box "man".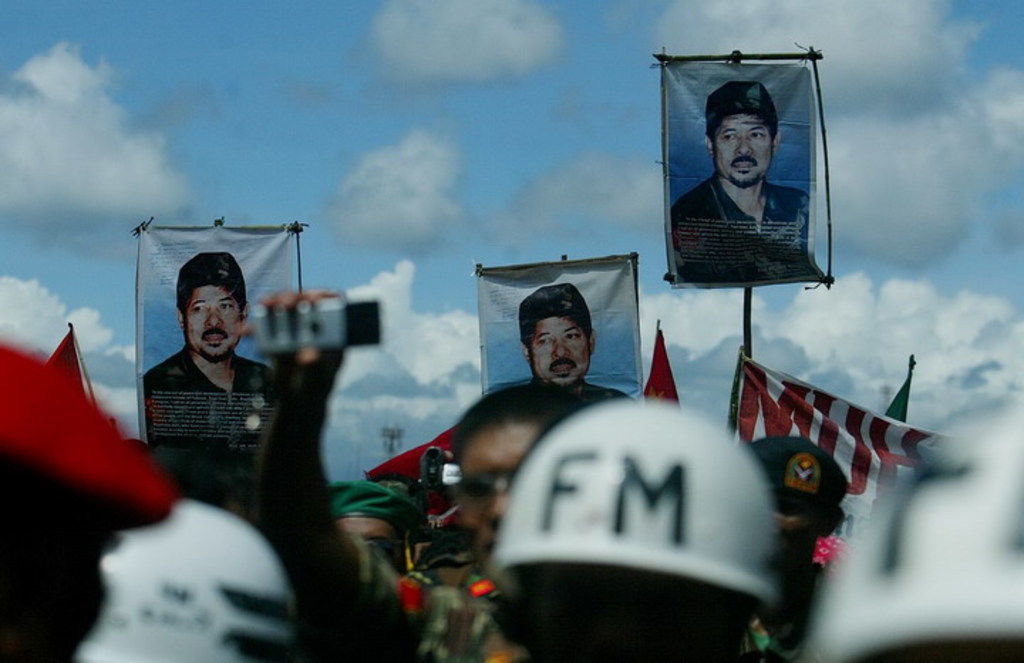
pyautogui.locateOnScreen(329, 477, 431, 586).
